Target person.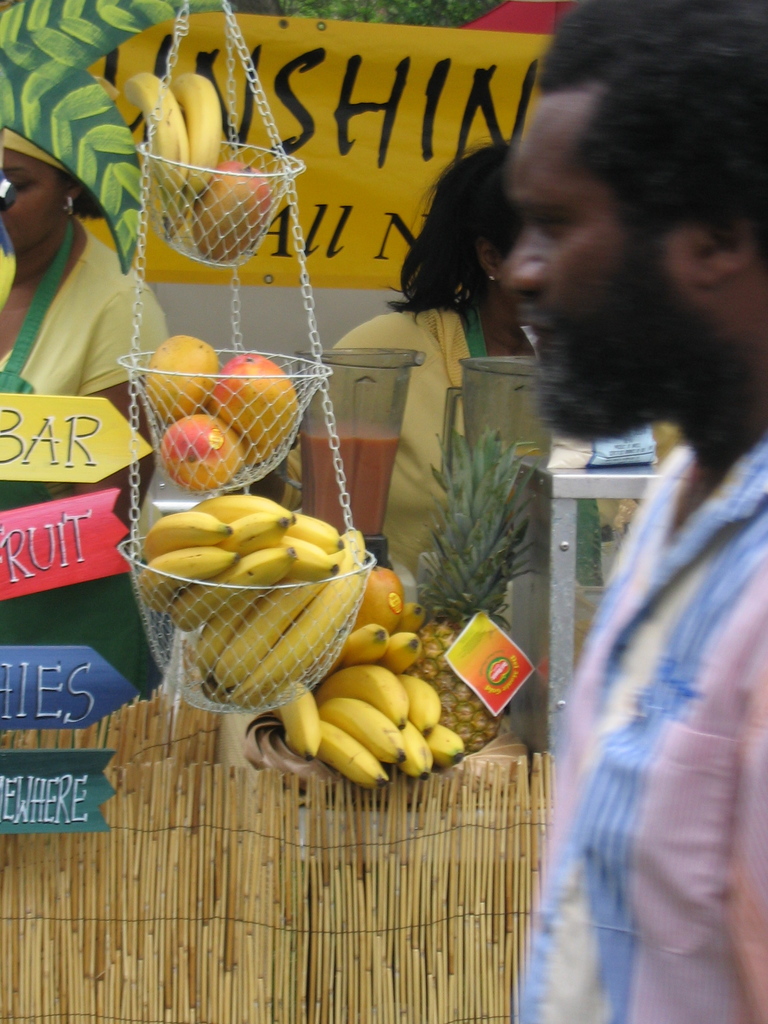
Target region: {"left": 328, "top": 127, "right": 550, "bottom": 681}.
